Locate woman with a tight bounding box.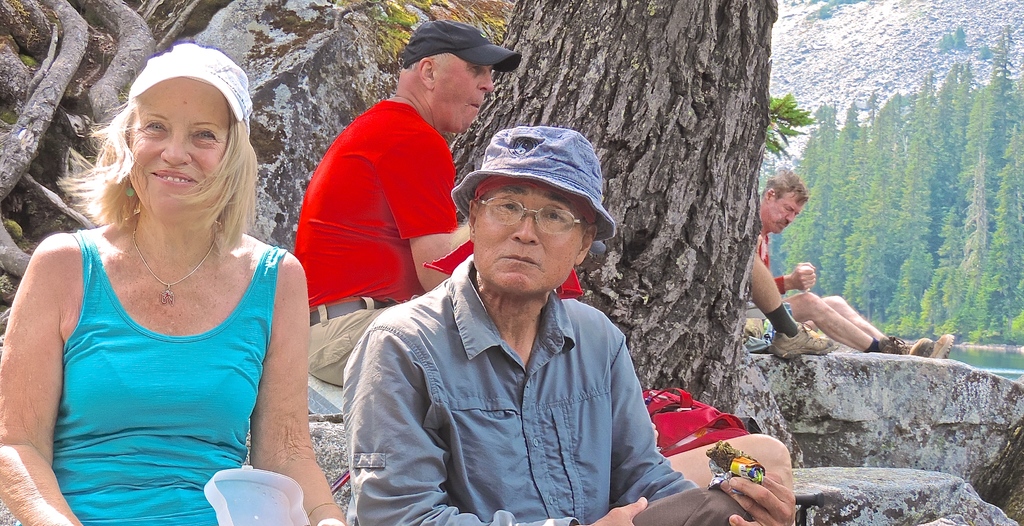
8, 27, 314, 520.
